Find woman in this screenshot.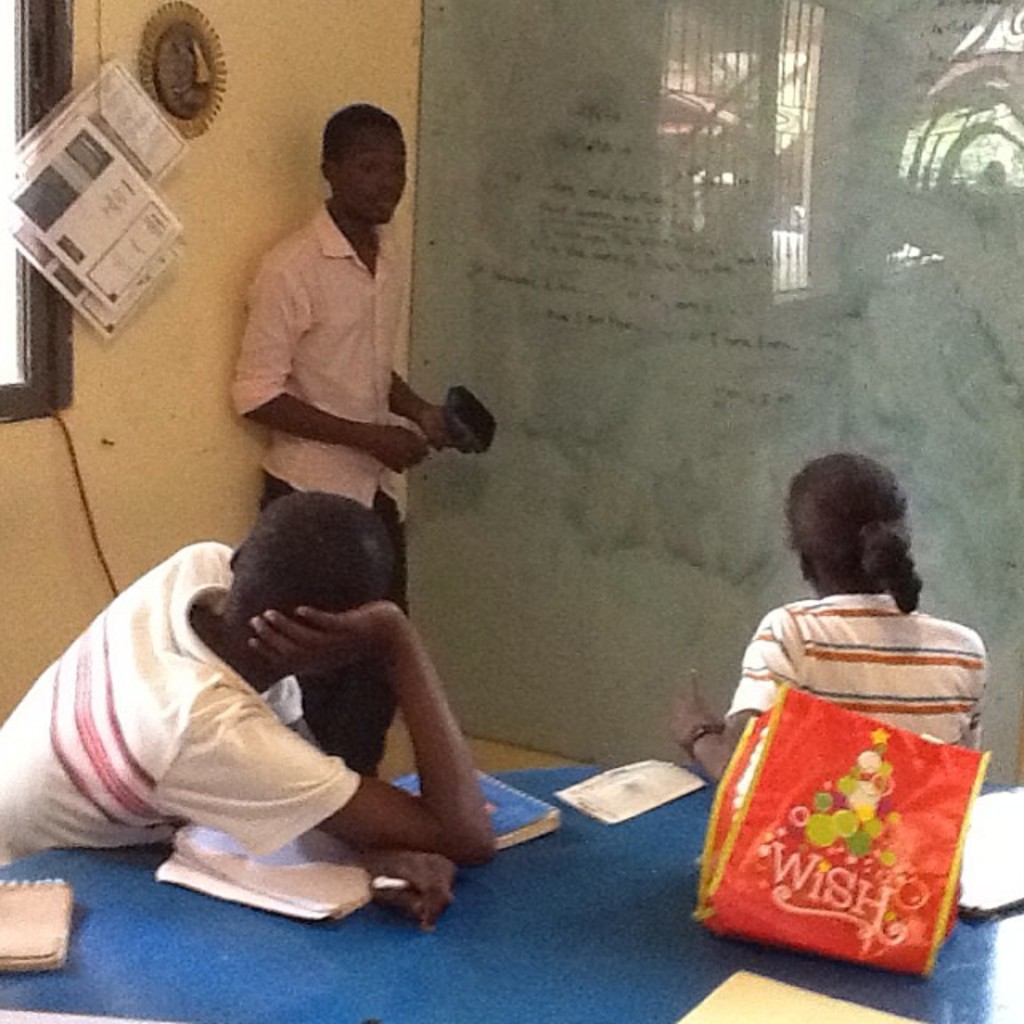
The bounding box for woman is rect(664, 434, 1003, 974).
